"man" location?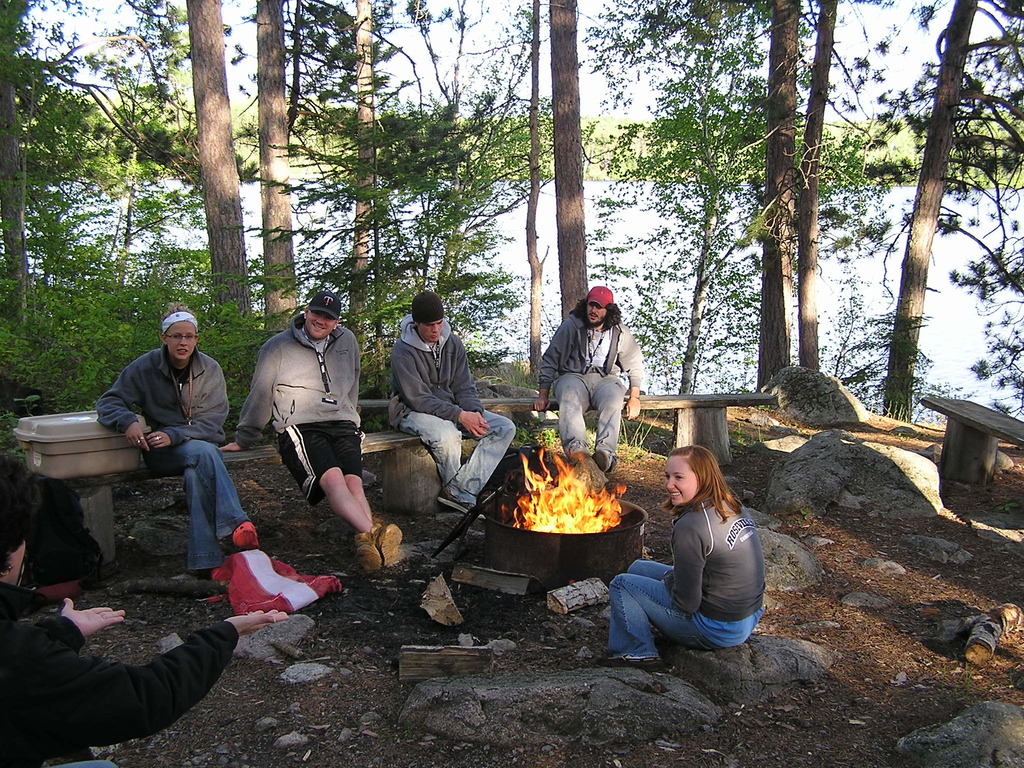
region(241, 290, 376, 568)
